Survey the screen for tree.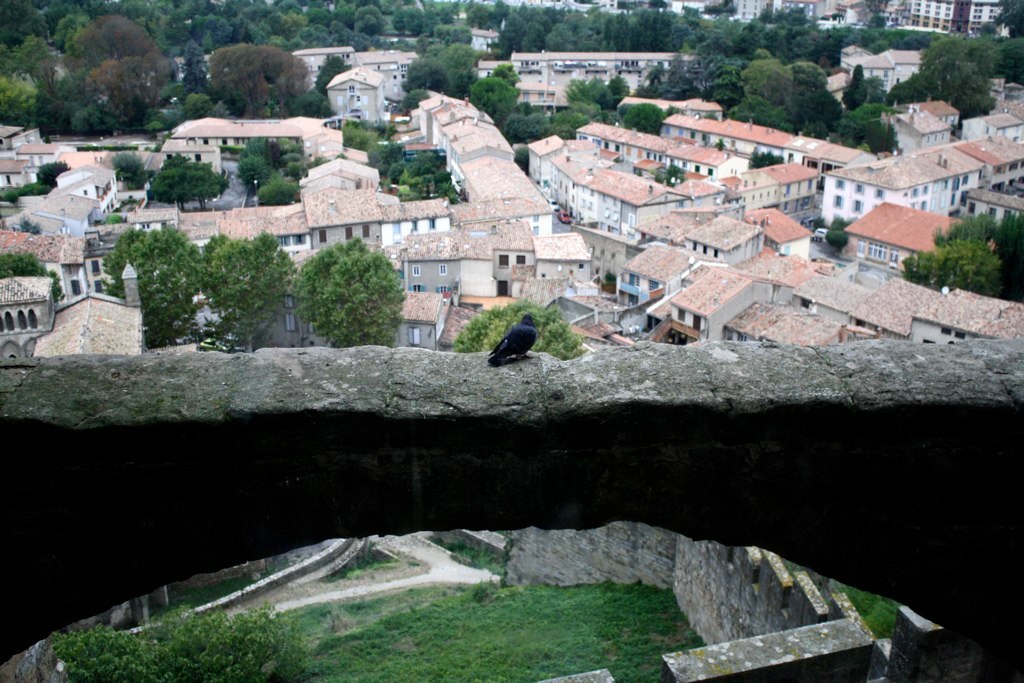
Survey found: (x1=450, y1=293, x2=602, y2=362).
